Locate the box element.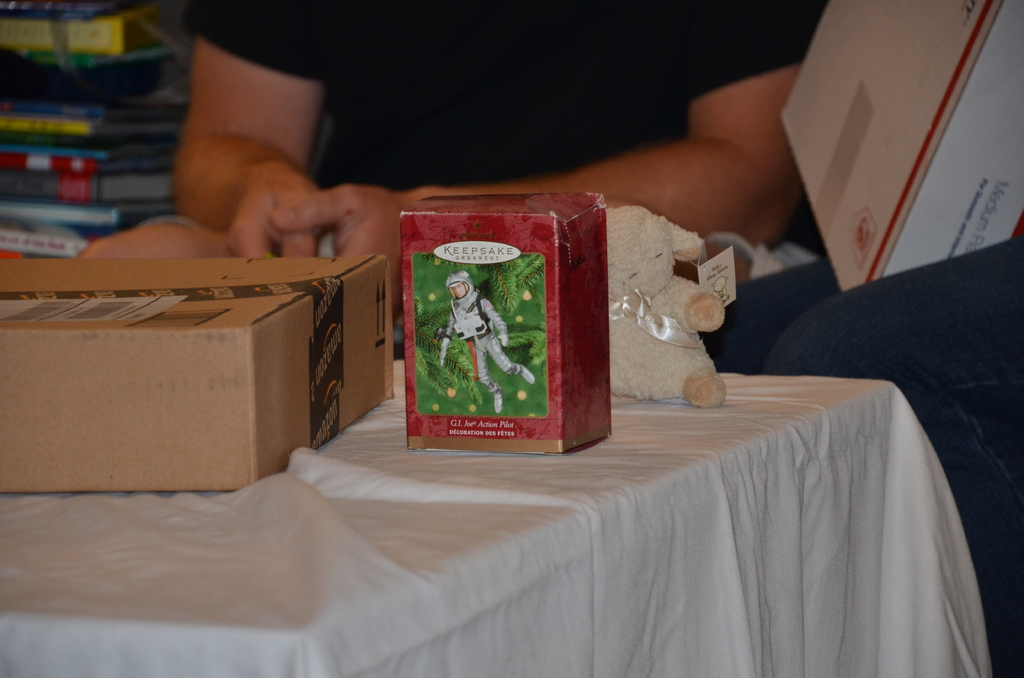
Element bbox: {"x1": 399, "y1": 191, "x2": 616, "y2": 454}.
